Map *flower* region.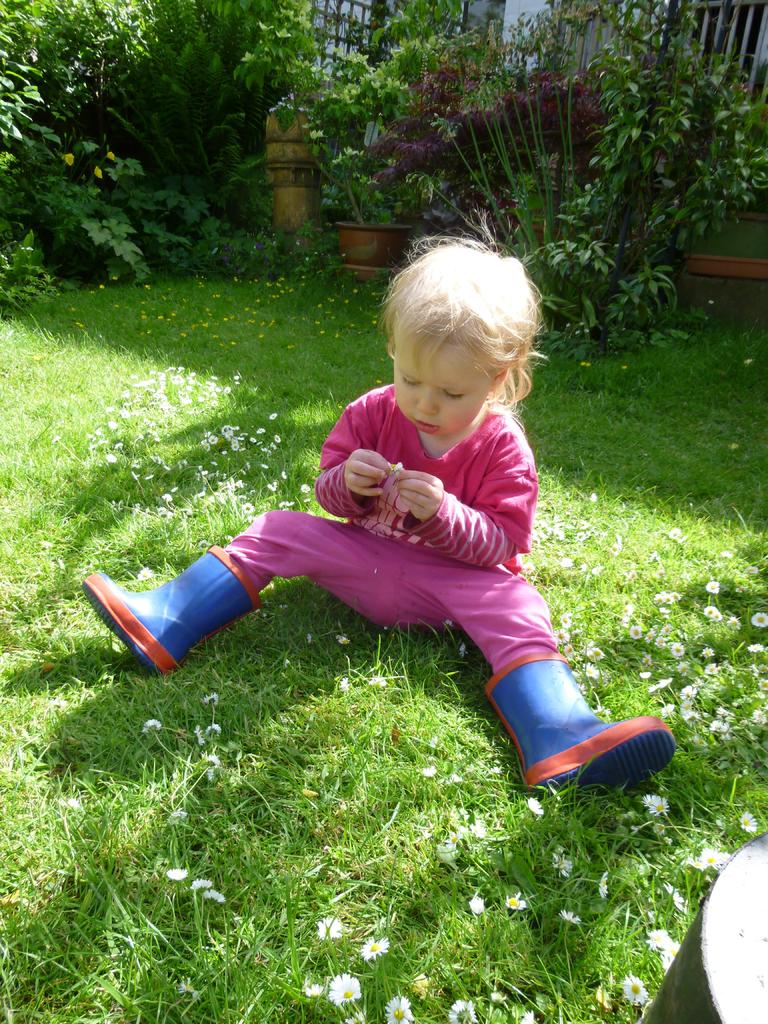
Mapped to <bbox>639, 930, 679, 963</bbox>.
